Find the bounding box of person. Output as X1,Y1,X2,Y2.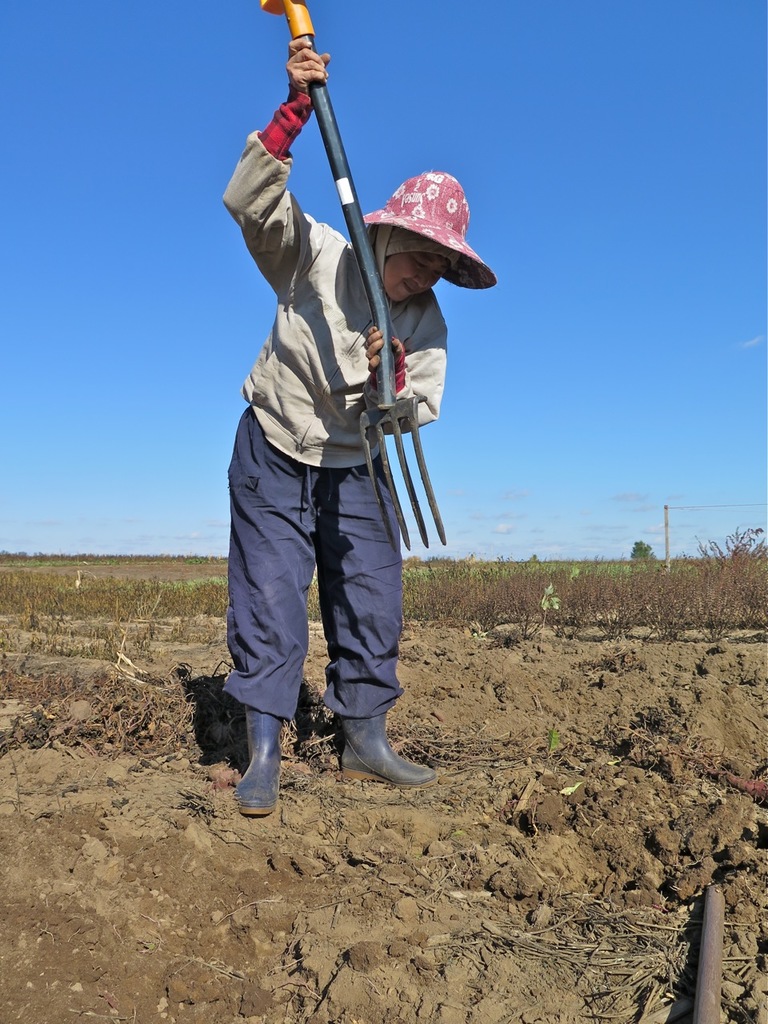
212,77,449,828.
